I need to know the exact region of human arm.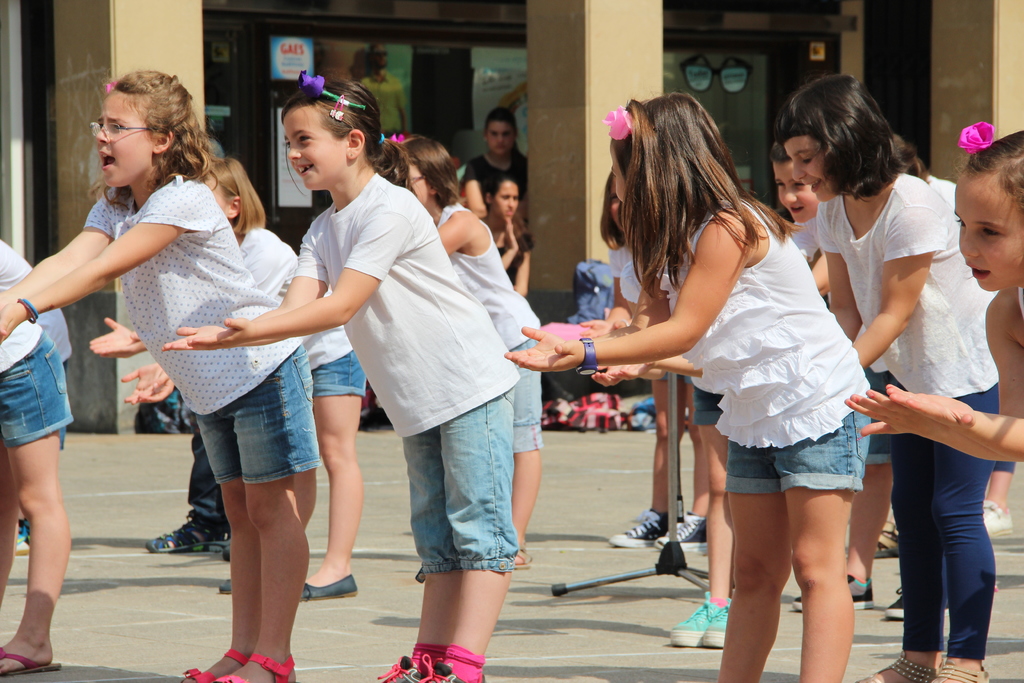
Region: region(887, 382, 1023, 459).
